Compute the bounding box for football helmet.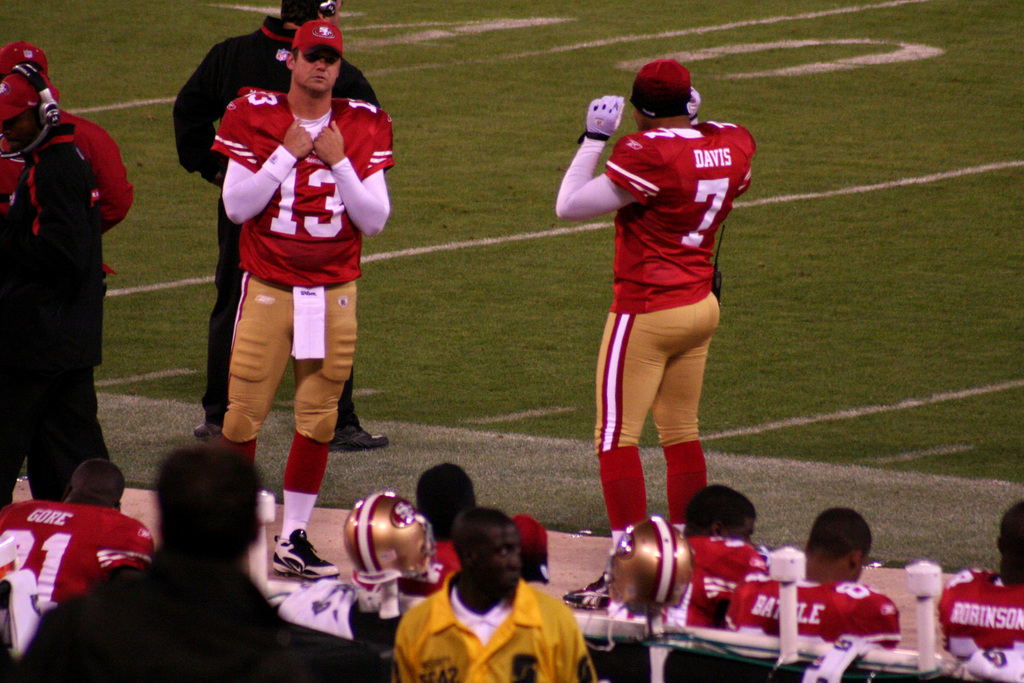
344/488/430/591.
